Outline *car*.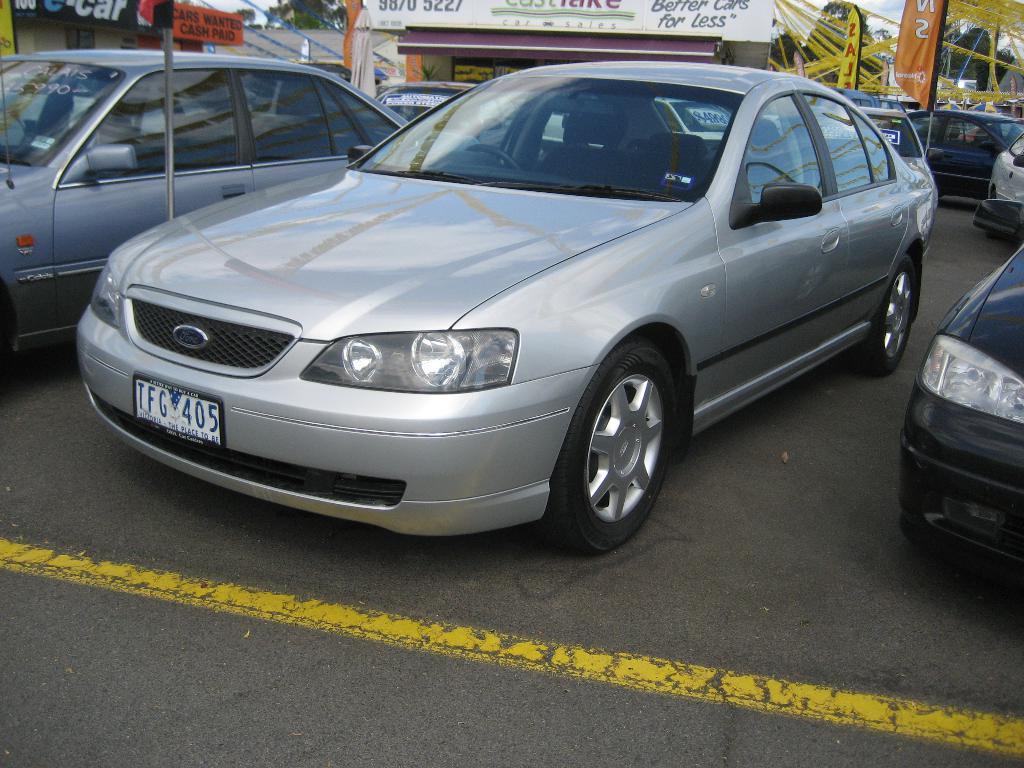
Outline: select_region(72, 54, 931, 556).
